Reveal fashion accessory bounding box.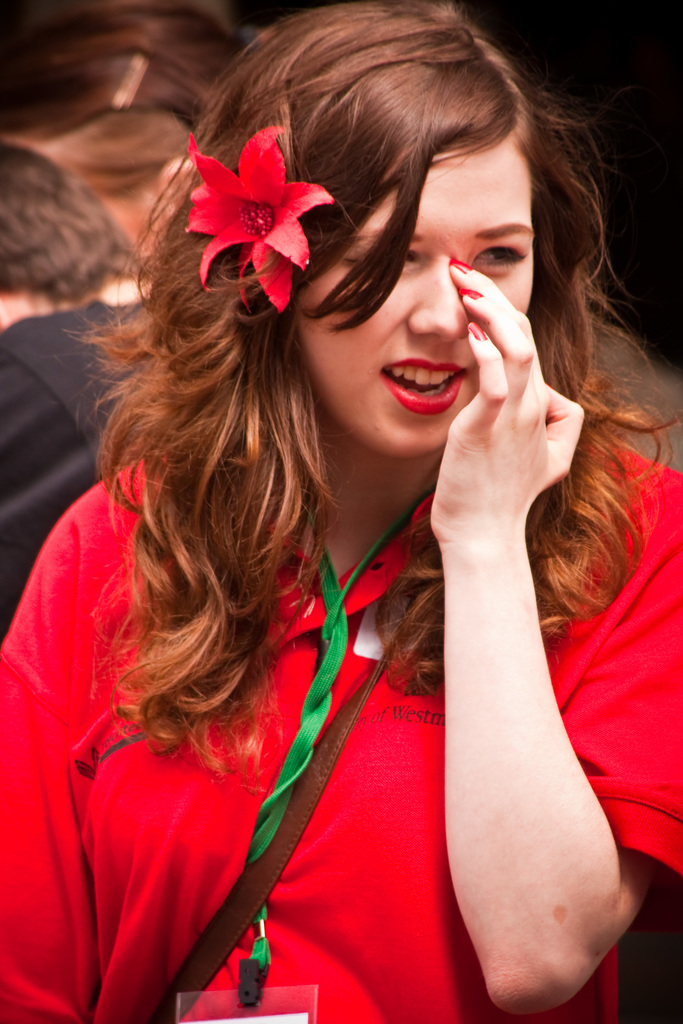
Revealed: rect(147, 637, 396, 1023).
